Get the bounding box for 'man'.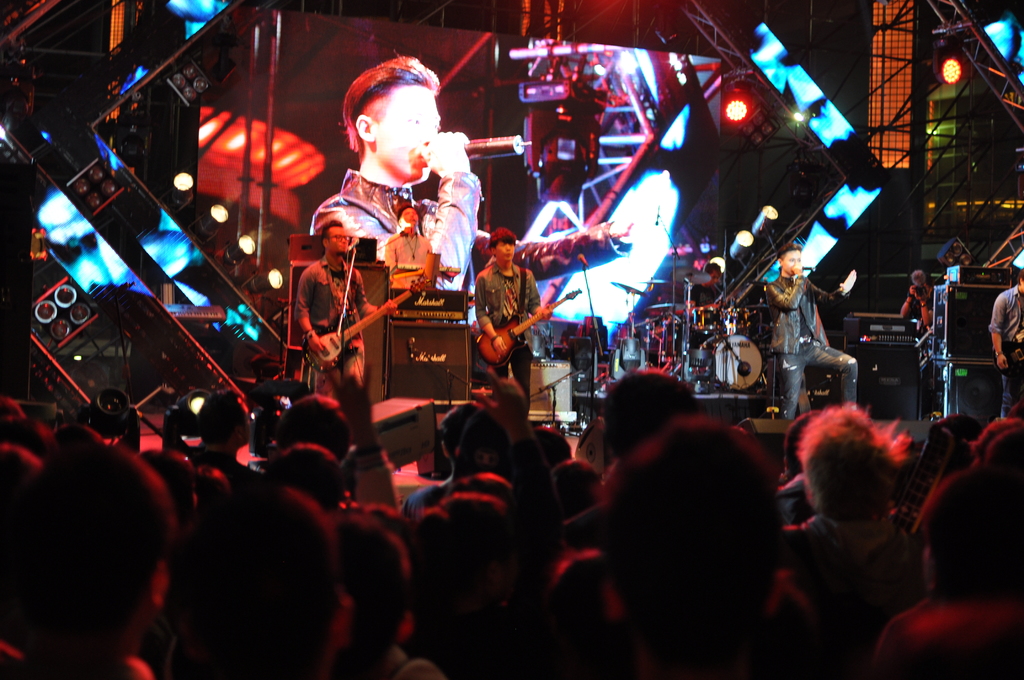
(x1=380, y1=203, x2=463, y2=291).
